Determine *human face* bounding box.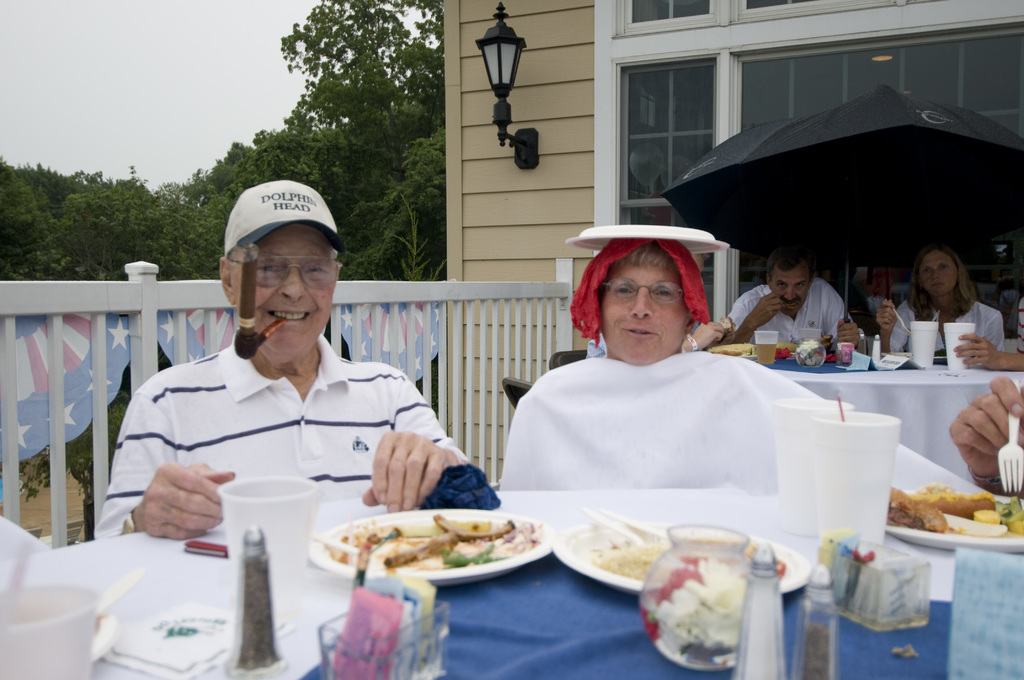
Determined: [230, 223, 337, 350].
